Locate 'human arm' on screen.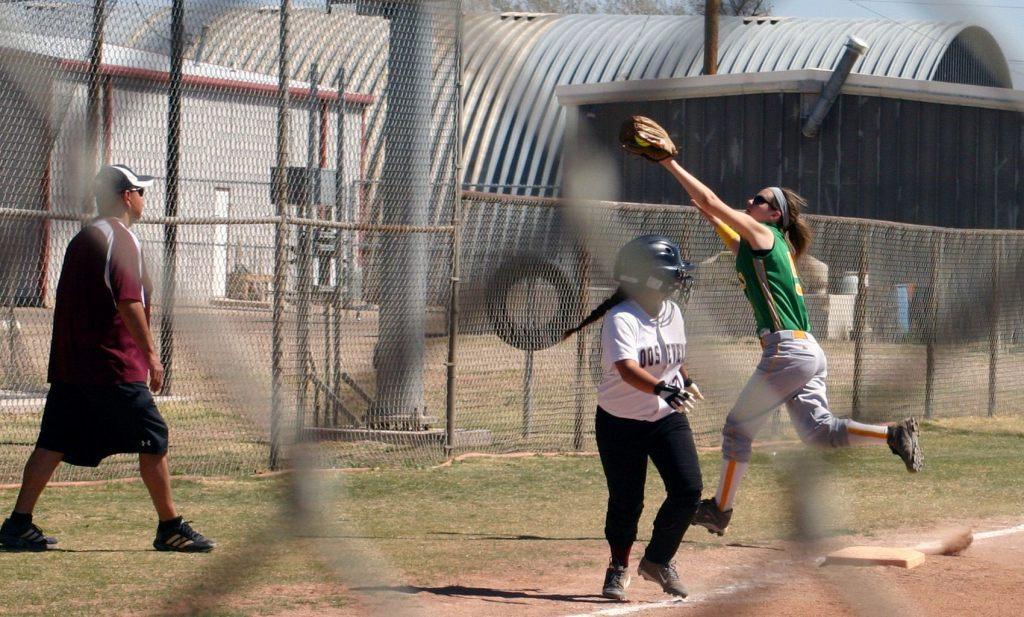
On screen at <region>603, 308, 691, 410</region>.
